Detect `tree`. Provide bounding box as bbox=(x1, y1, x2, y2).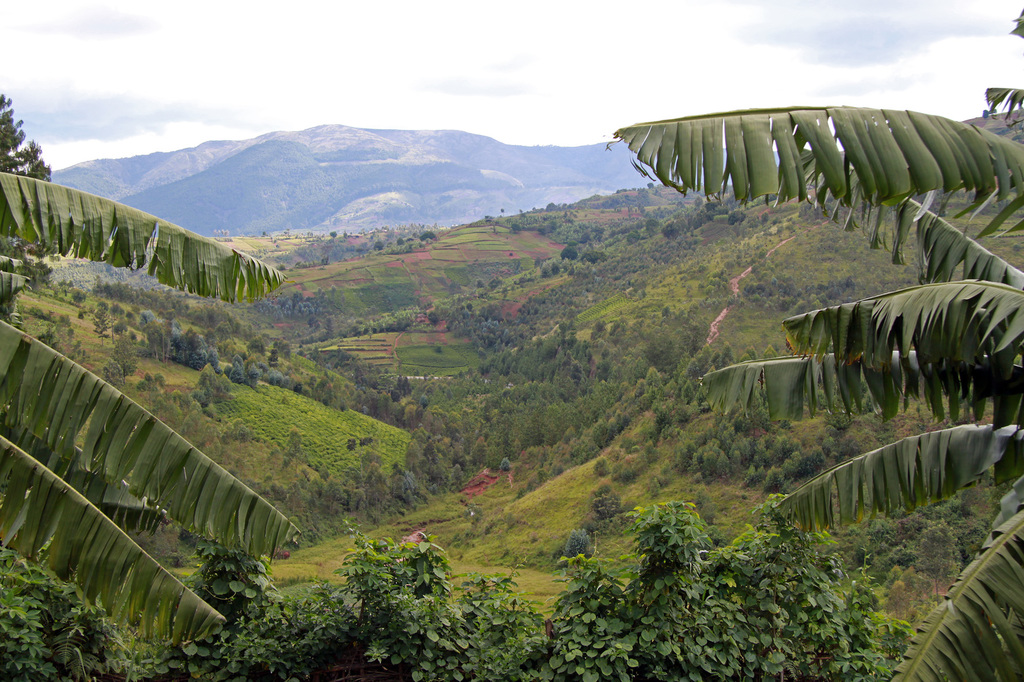
bbox=(297, 349, 308, 361).
